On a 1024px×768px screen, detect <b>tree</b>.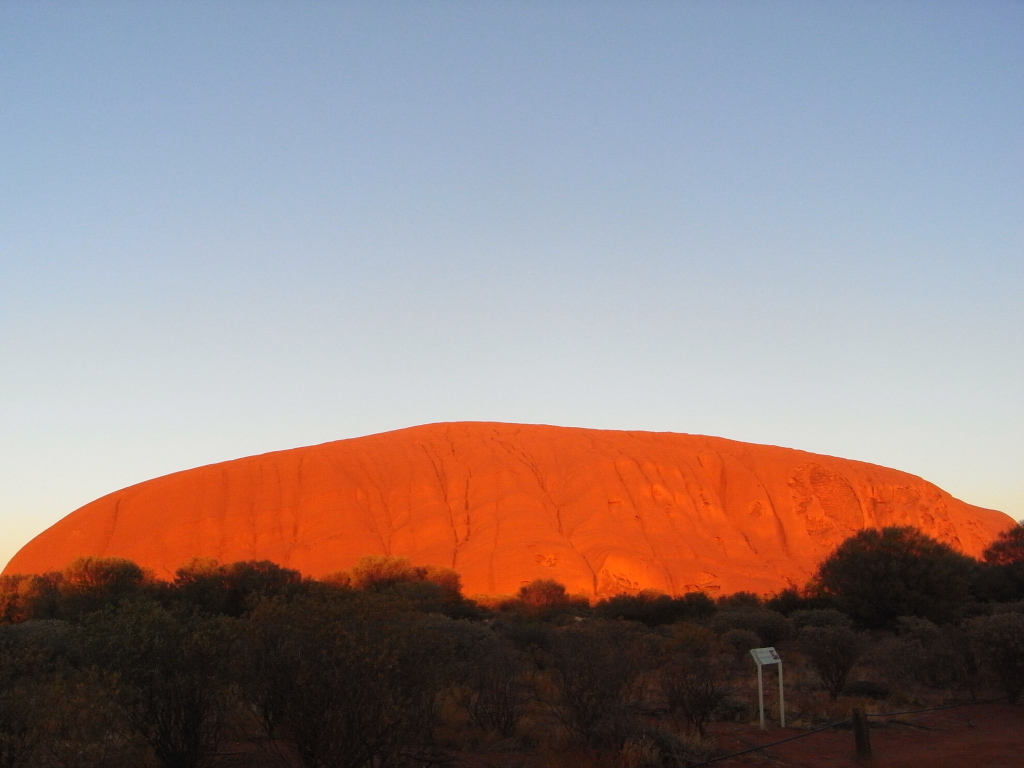
[x1=924, y1=608, x2=1023, y2=711].
